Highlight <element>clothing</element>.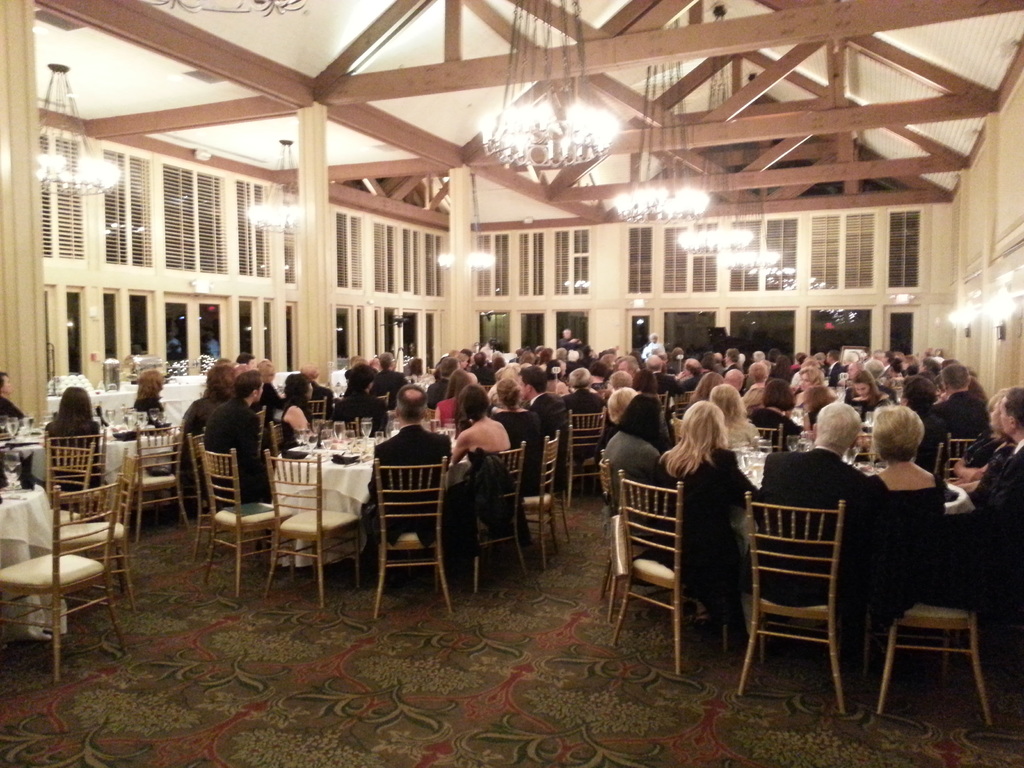
Highlighted region: Rect(824, 359, 843, 387).
